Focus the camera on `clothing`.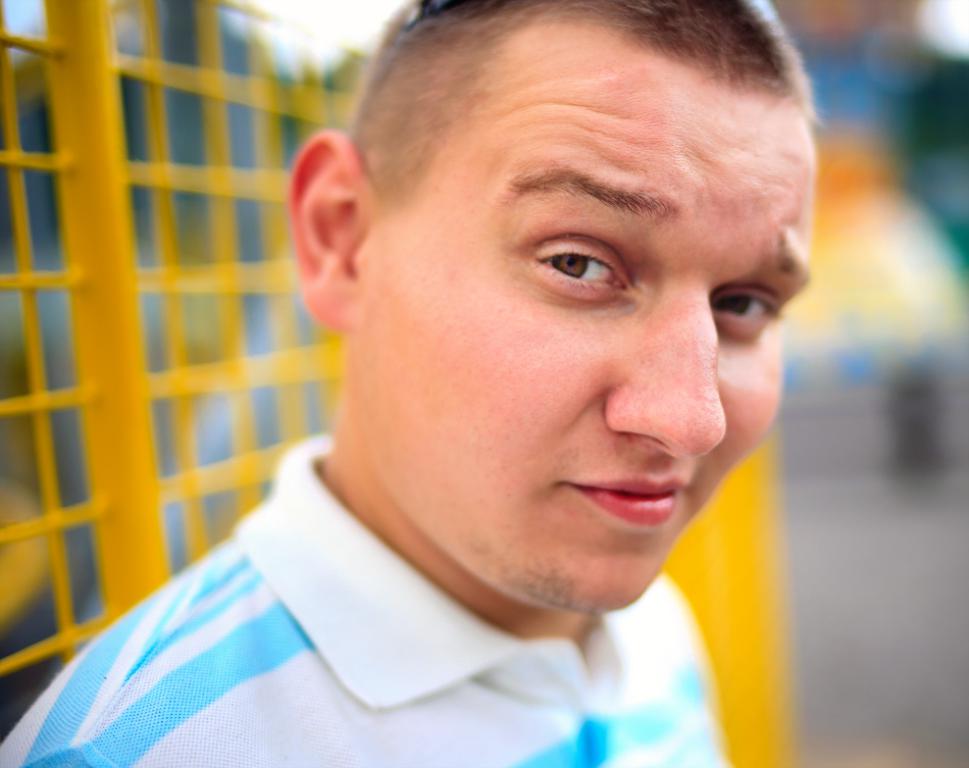
Focus region: region(0, 489, 787, 757).
